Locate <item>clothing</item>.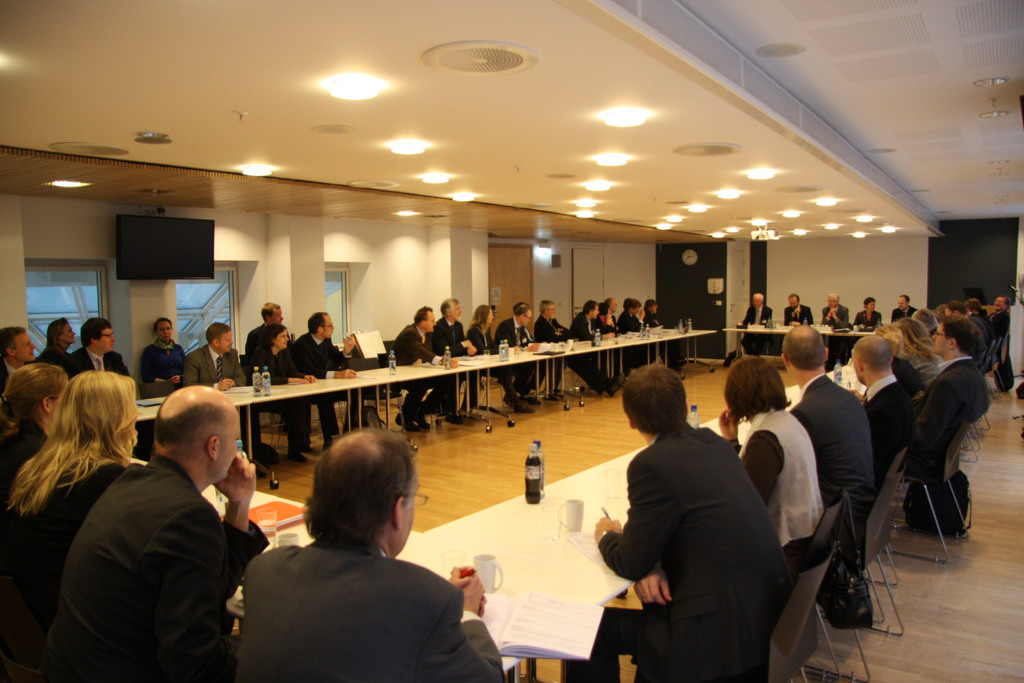
Bounding box: {"left": 237, "top": 343, "right": 302, "bottom": 452}.
